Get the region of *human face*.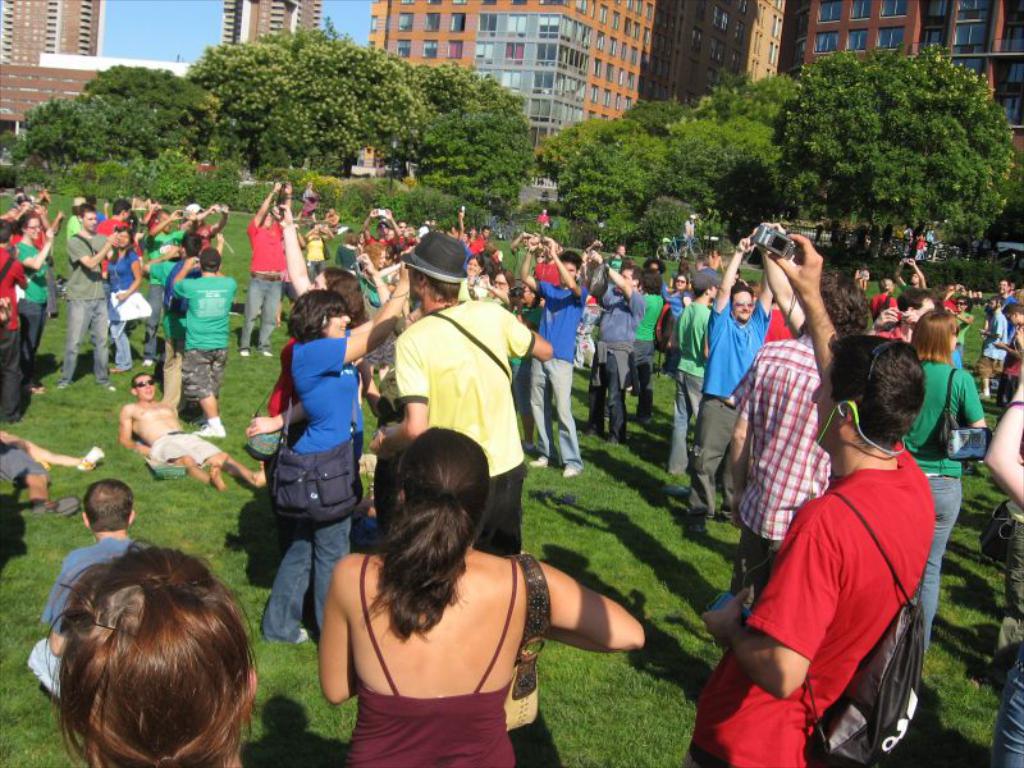
l=672, t=275, r=684, b=289.
